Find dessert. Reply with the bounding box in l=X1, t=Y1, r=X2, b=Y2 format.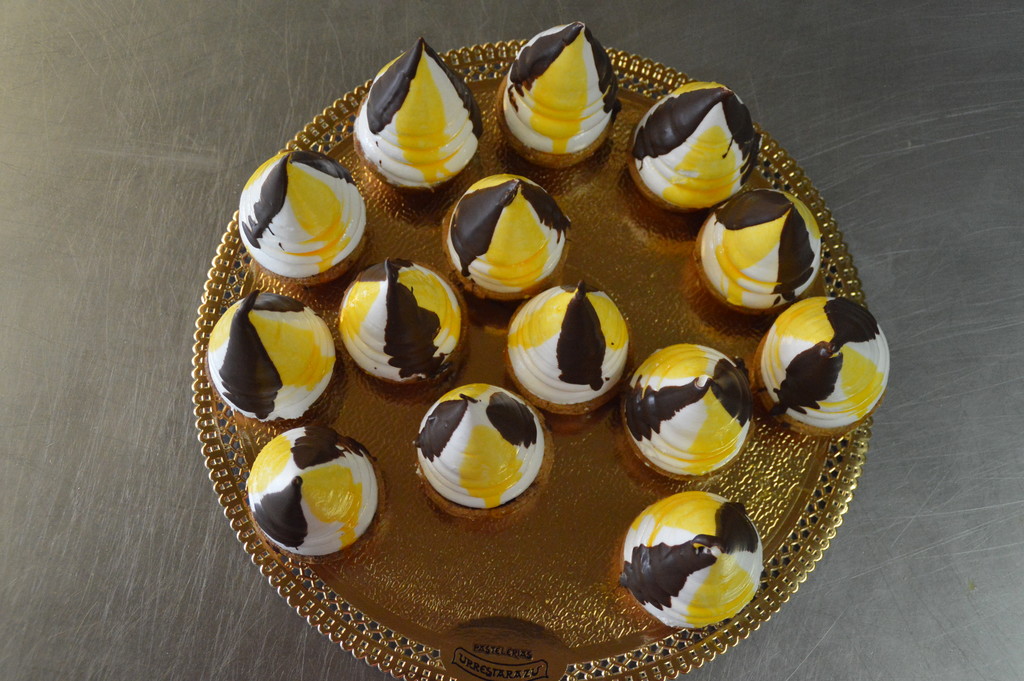
l=504, t=281, r=637, b=416.
